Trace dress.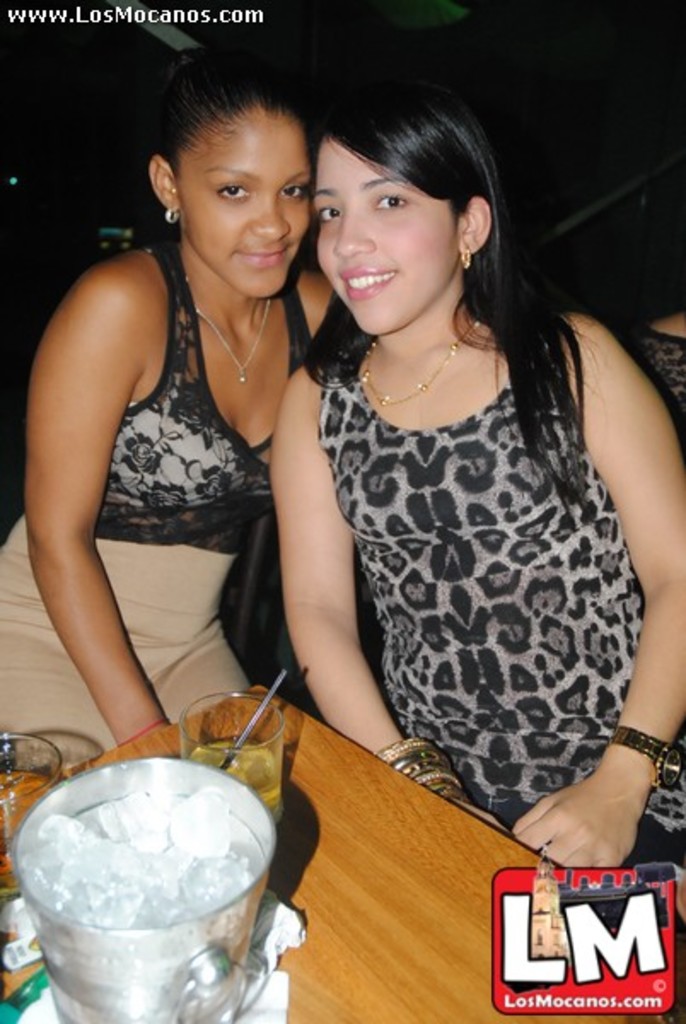
Traced to locate(0, 239, 314, 763).
